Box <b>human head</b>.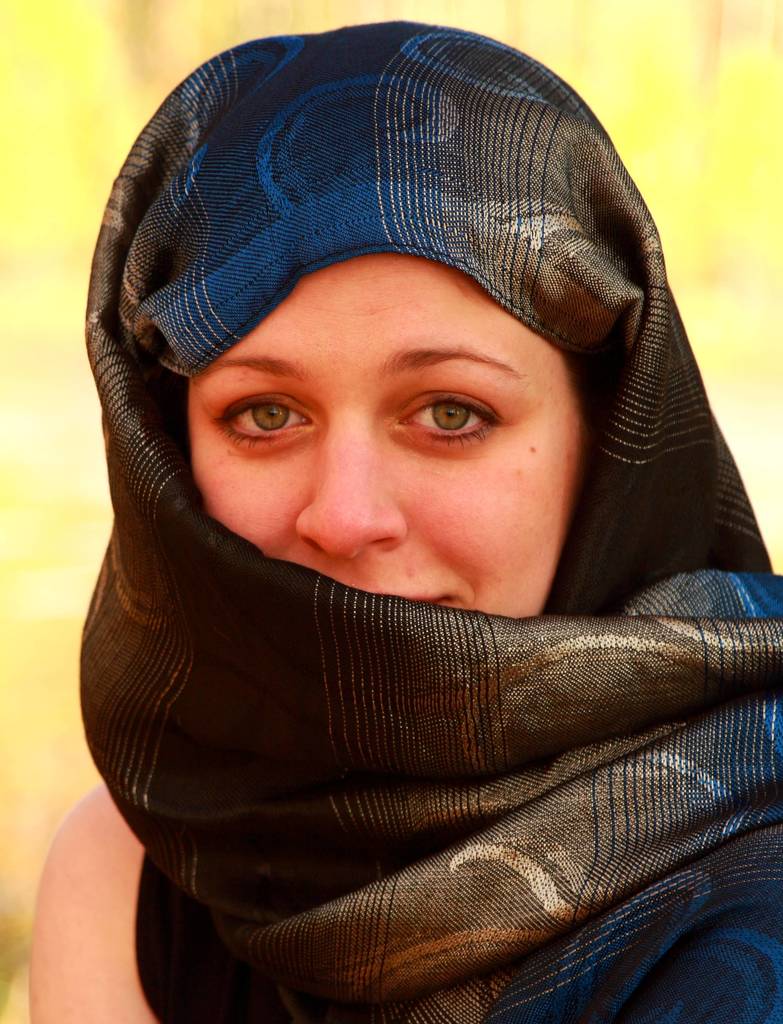
{"x1": 189, "y1": 16, "x2": 608, "y2": 620}.
